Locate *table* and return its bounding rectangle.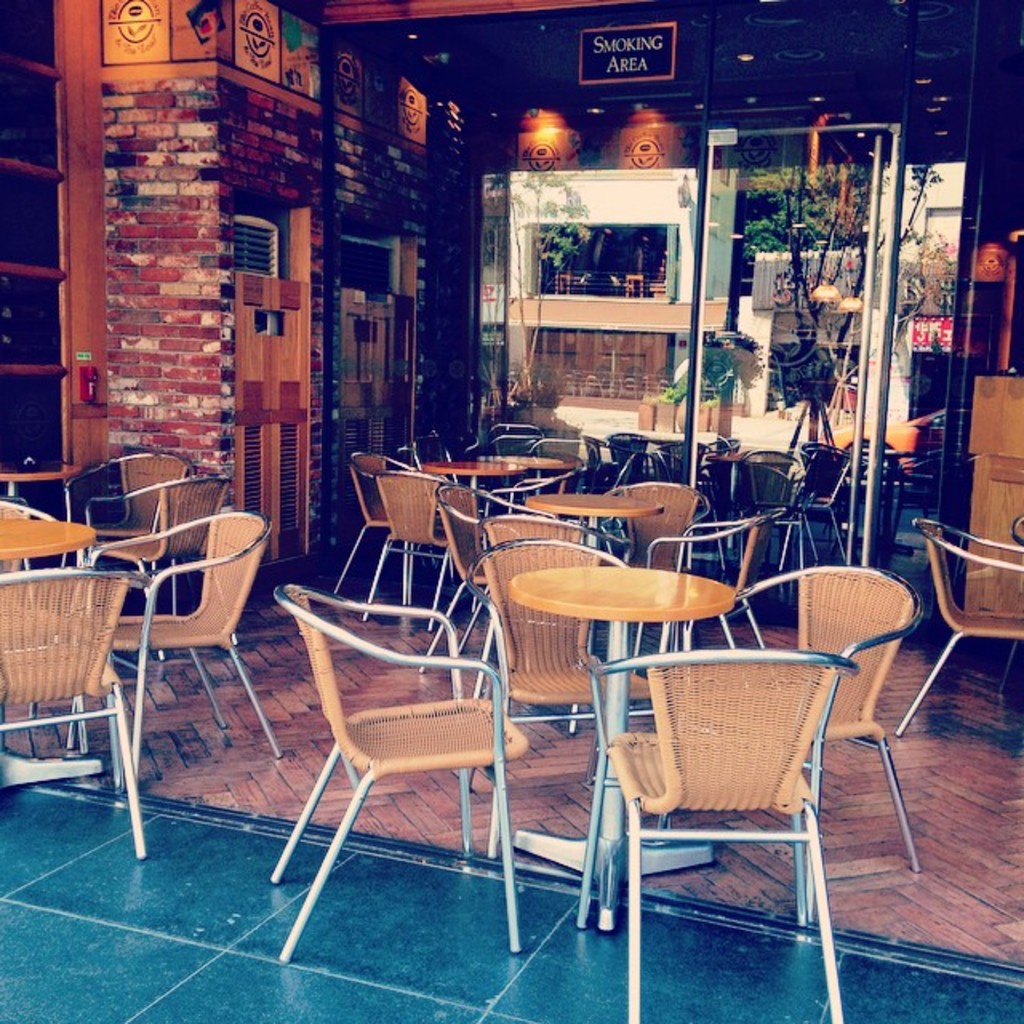
box(432, 461, 530, 605).
